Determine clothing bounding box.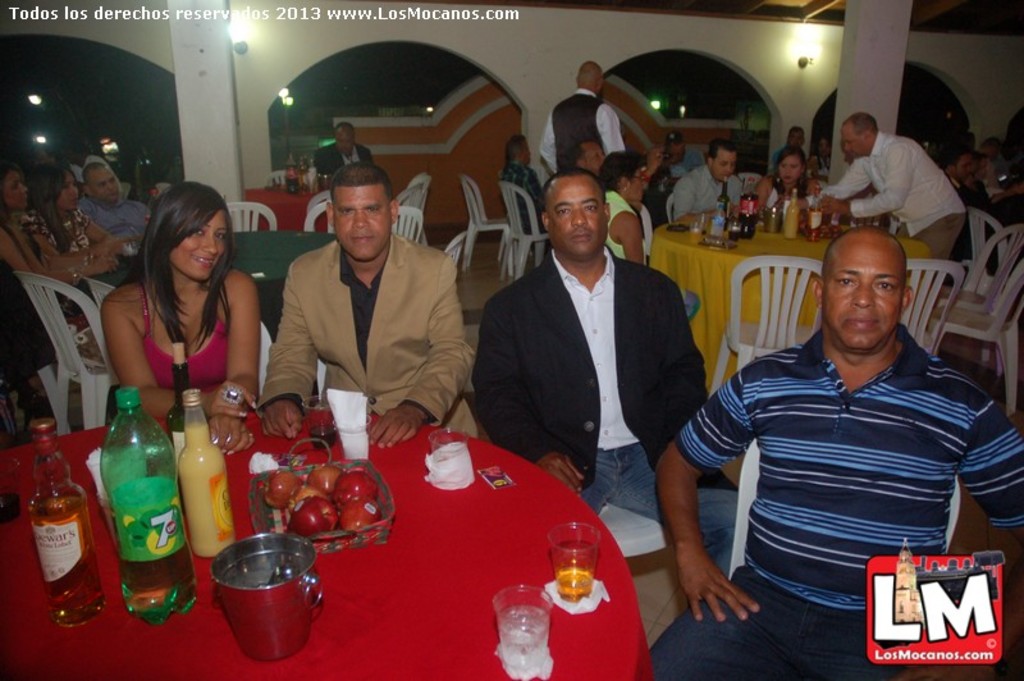
Determined: (x1=255, y1=237, x2=481, y2=442).
